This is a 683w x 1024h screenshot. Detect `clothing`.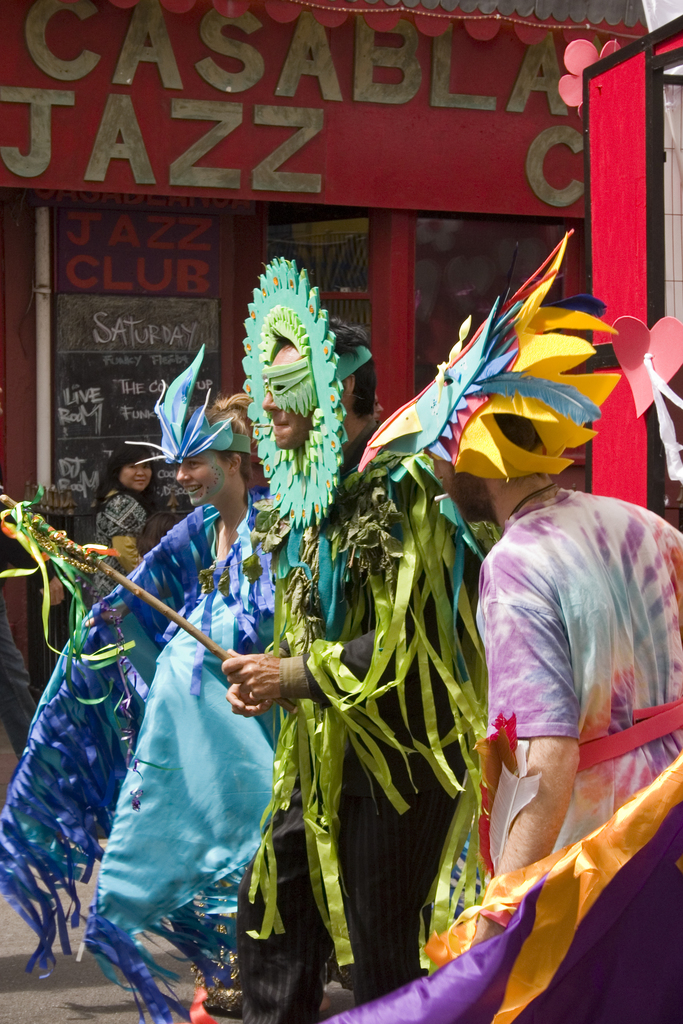
[0,599,39,760].
